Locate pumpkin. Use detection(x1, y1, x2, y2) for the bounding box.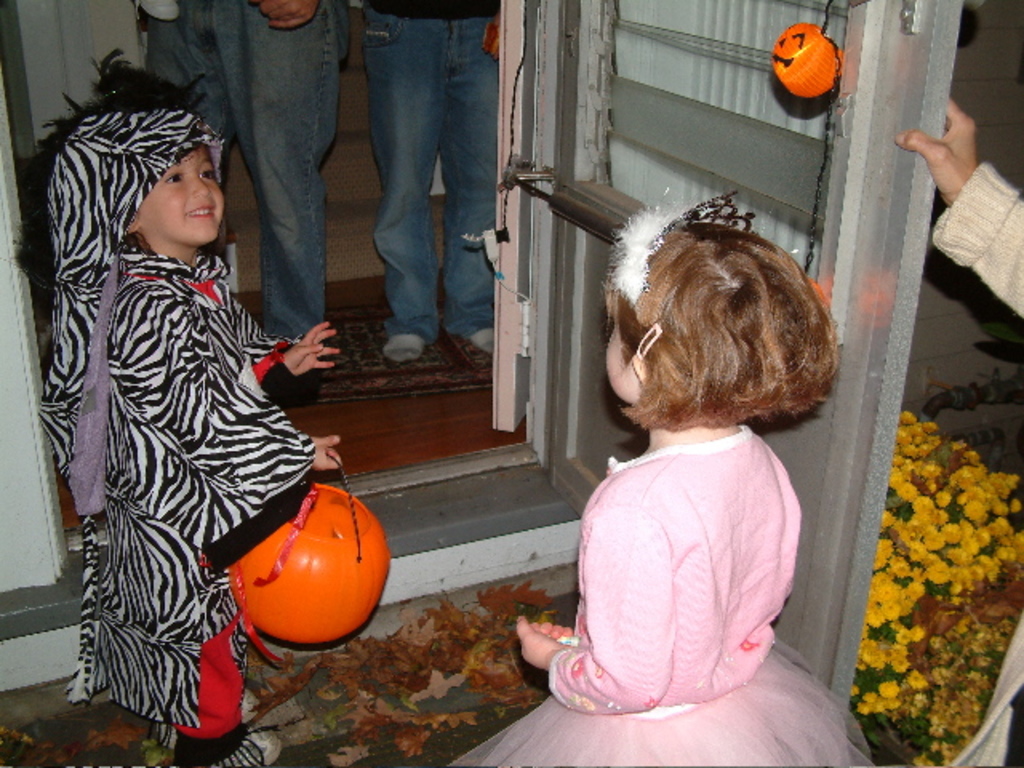
detection(226, 475, 394, 645).
